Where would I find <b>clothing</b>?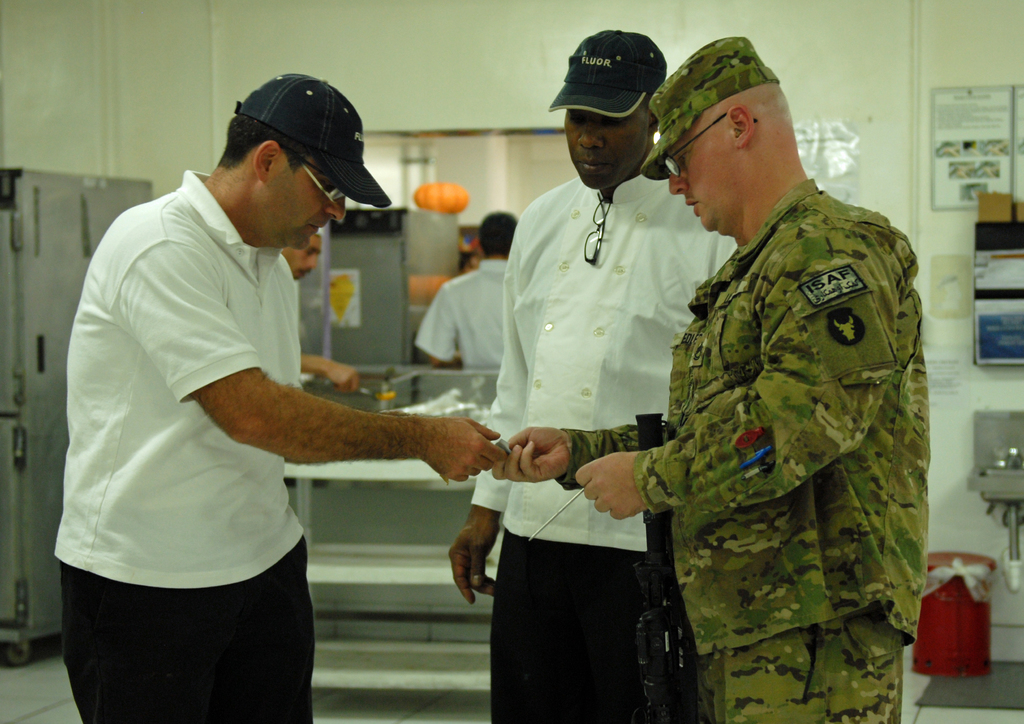
At [408,252,514,374].
